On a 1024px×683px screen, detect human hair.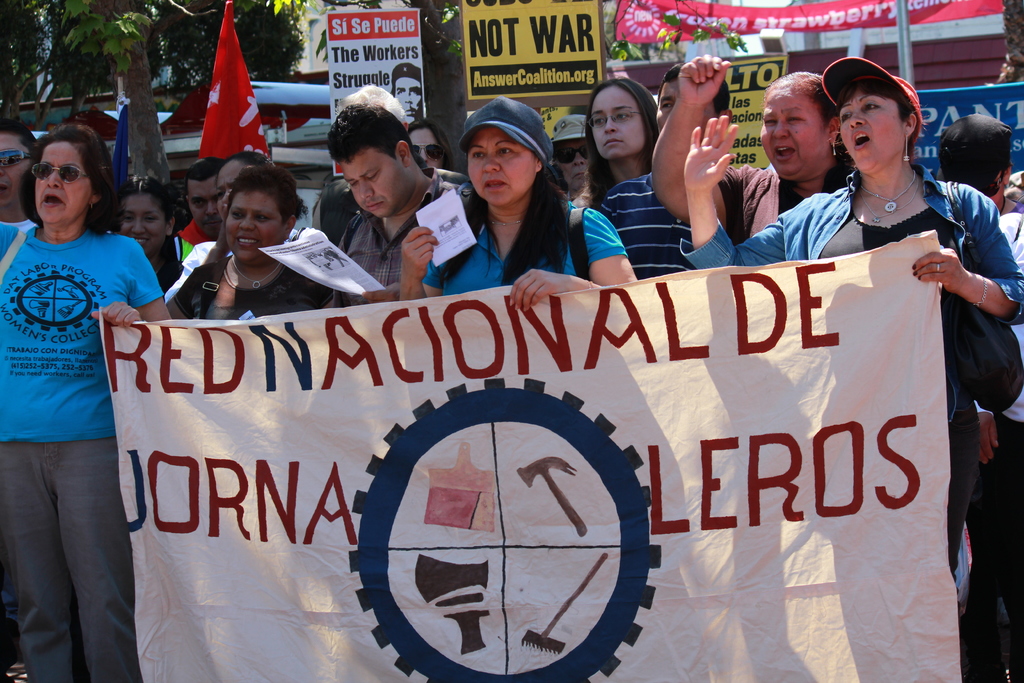
20/119/102/236.
